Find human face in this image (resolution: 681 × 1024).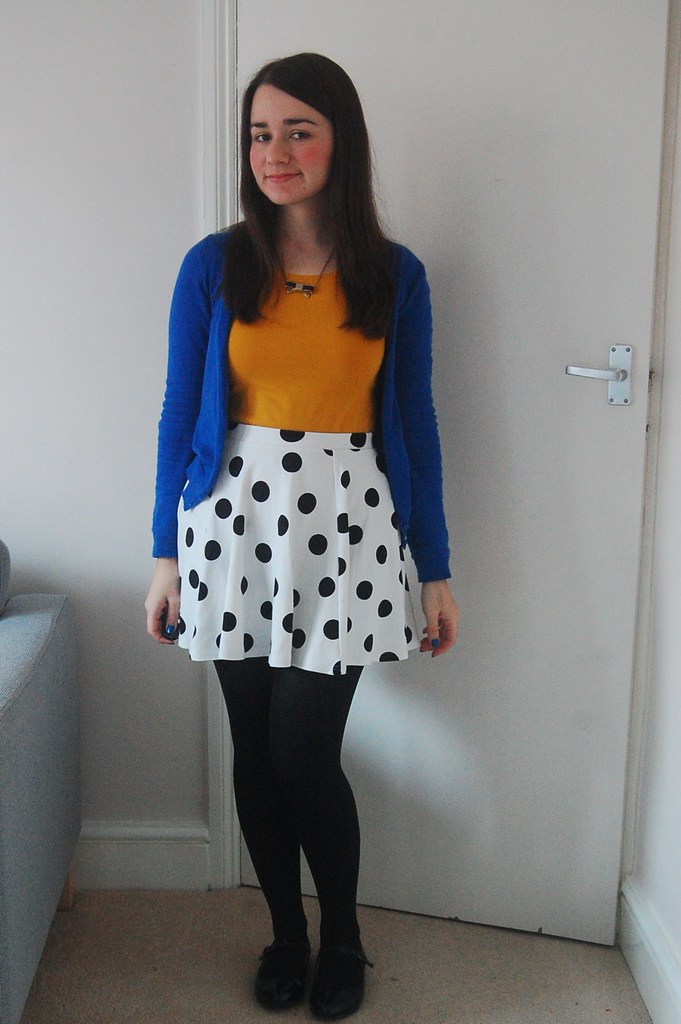
bbox=(250, 90, 334, 204).
